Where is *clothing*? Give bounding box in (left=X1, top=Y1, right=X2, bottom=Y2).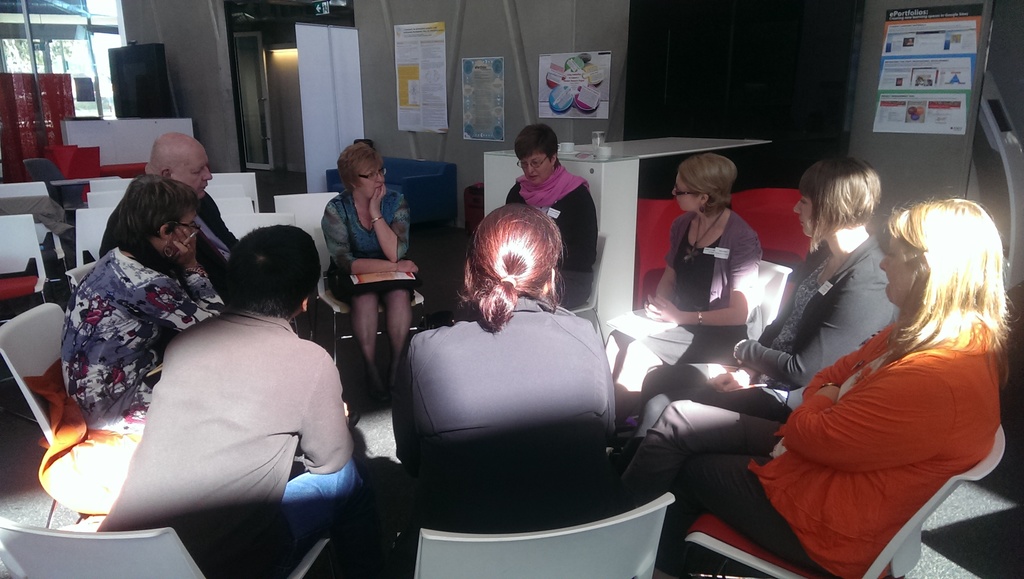
(left=88, top=206, right=239, bottom=296).
